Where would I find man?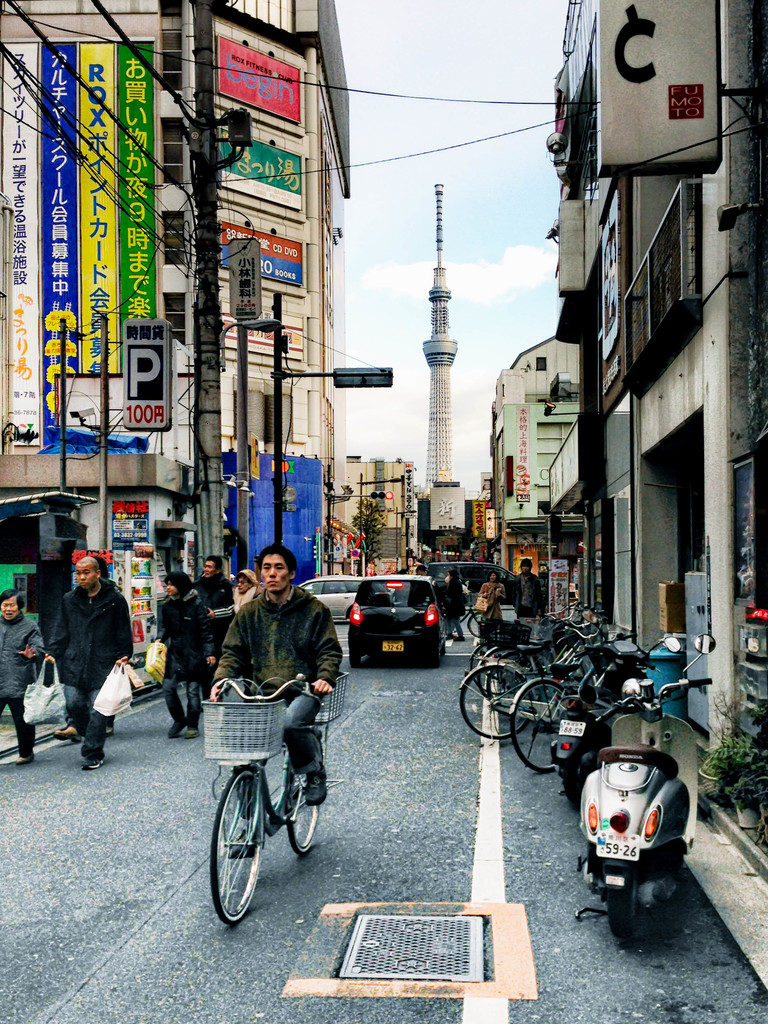
At (x1=513, y1=558, x2=545, y2=623).
